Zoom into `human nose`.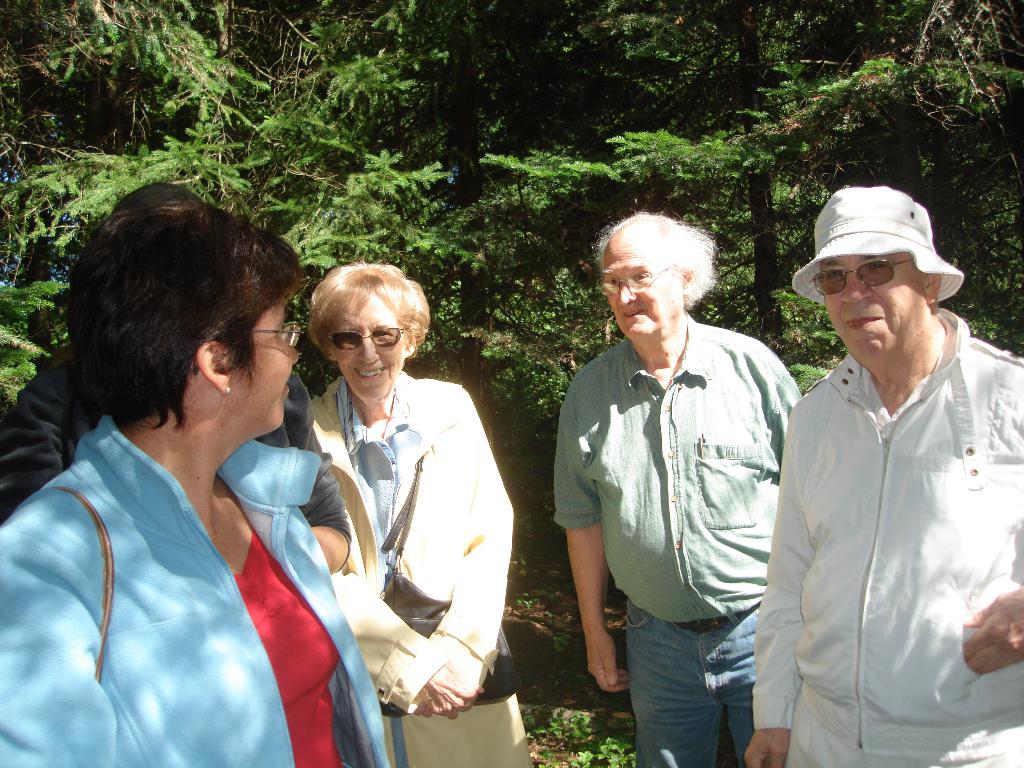
Zoom target: bbox=[289, 341, 305, 365].
